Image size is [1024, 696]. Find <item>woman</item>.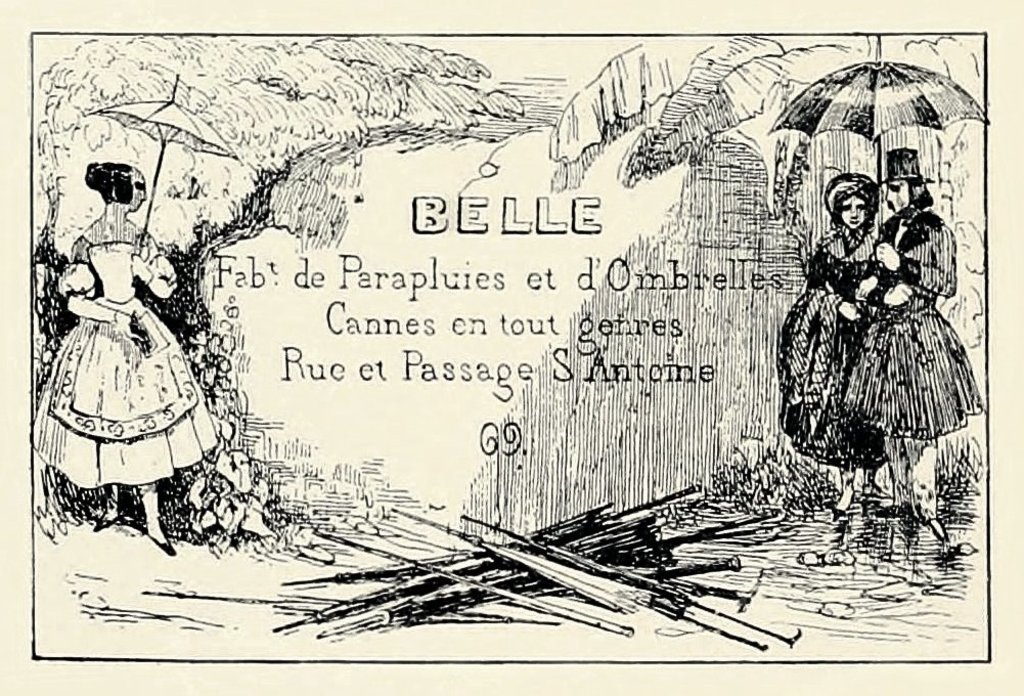
29,157,214,546.
